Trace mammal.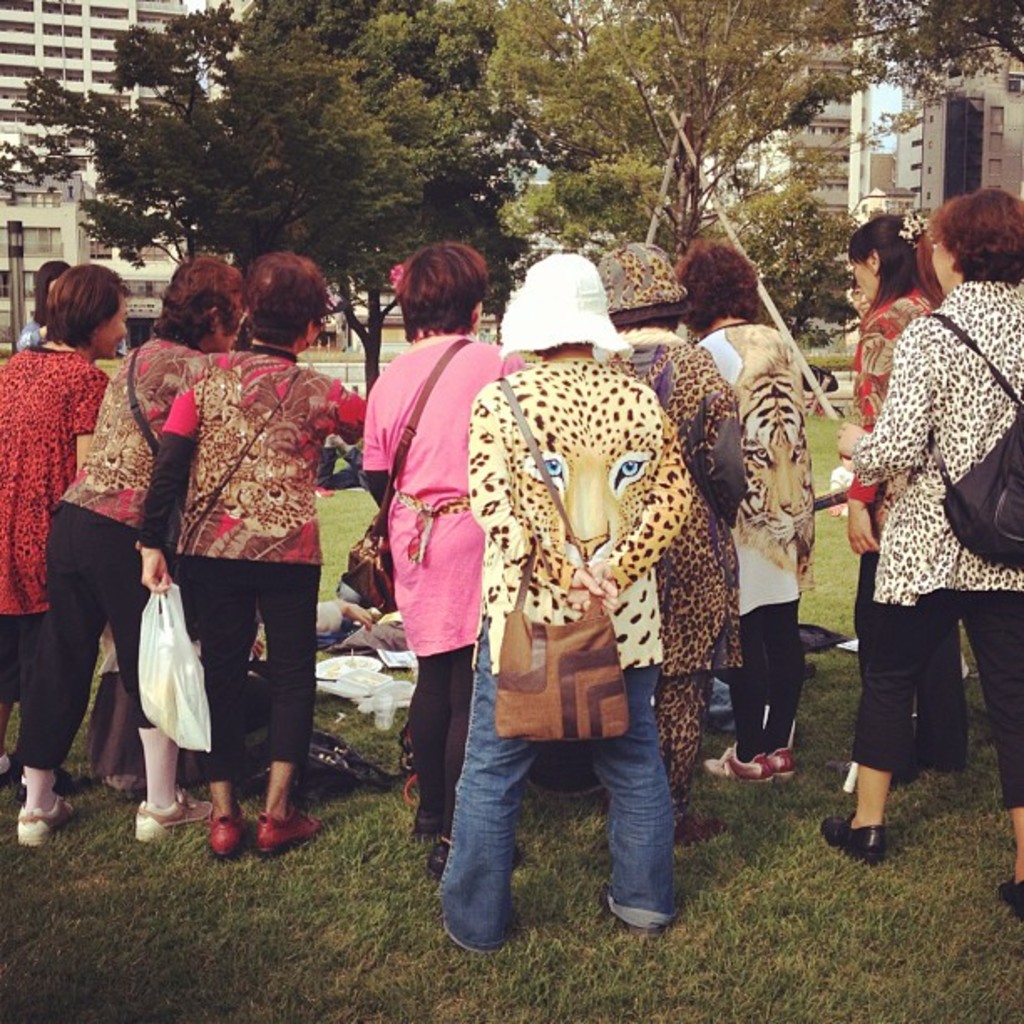
Traced to bbox=[20, 243, 244, 843].
